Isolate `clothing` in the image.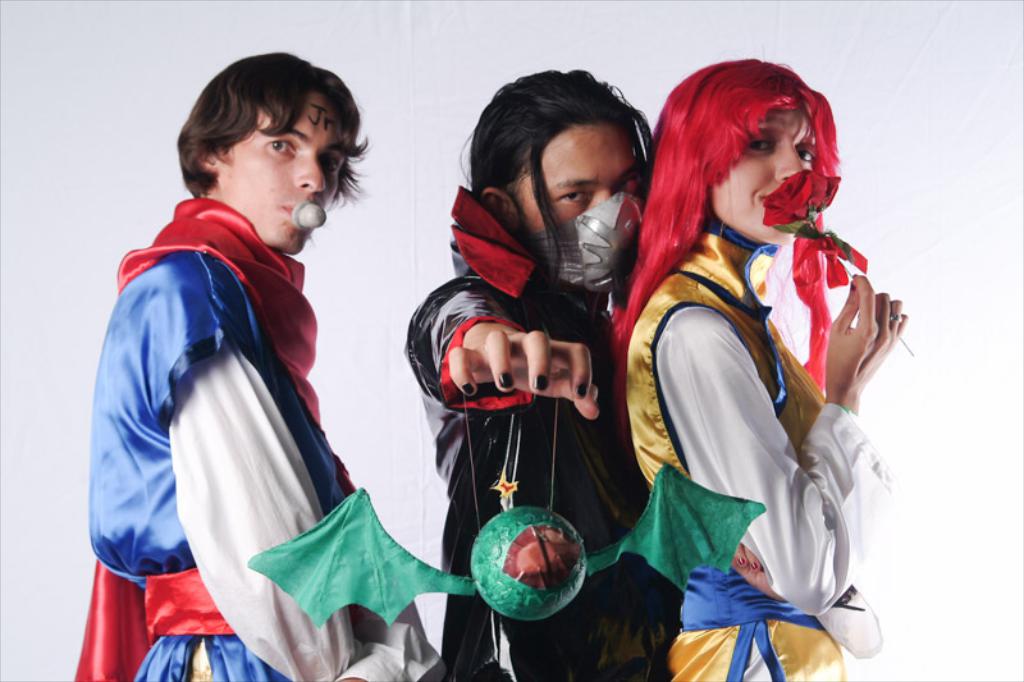
Isolated region: (626,219,897,681).
